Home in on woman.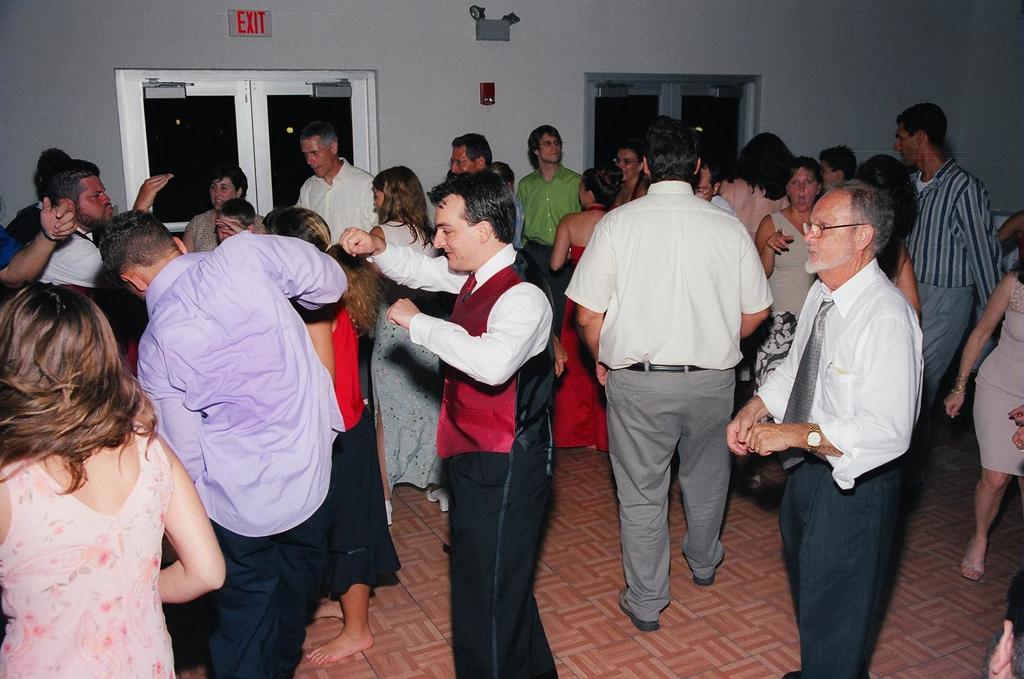
Homed in at (x1=257, y1=206, x2=409, y2=671).
